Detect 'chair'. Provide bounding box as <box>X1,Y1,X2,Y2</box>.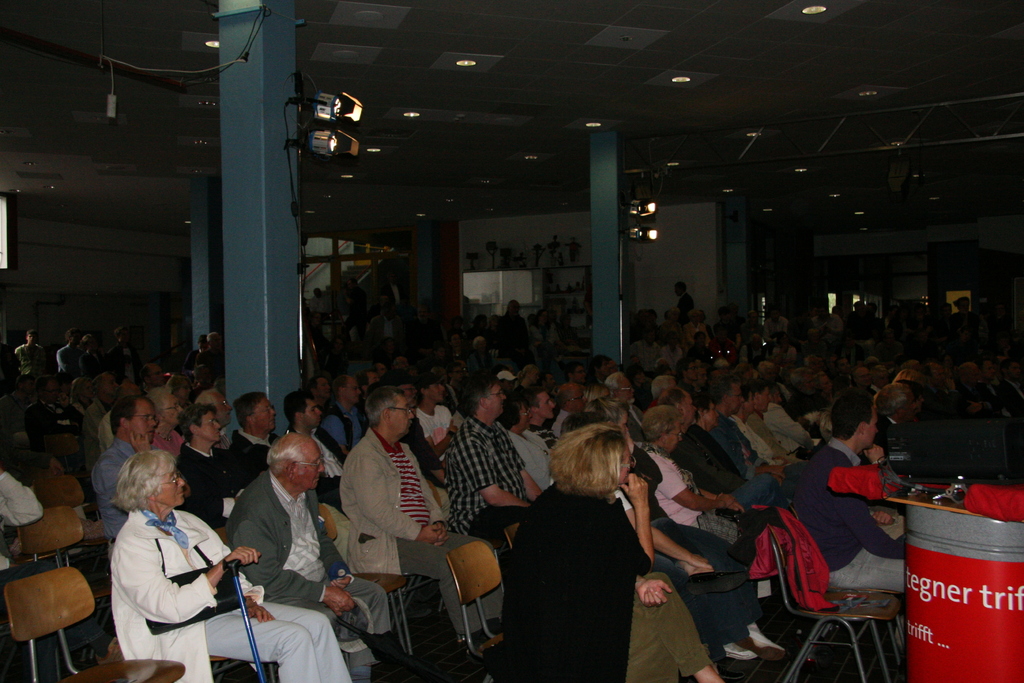
<box>17,504,135,682</box>.
